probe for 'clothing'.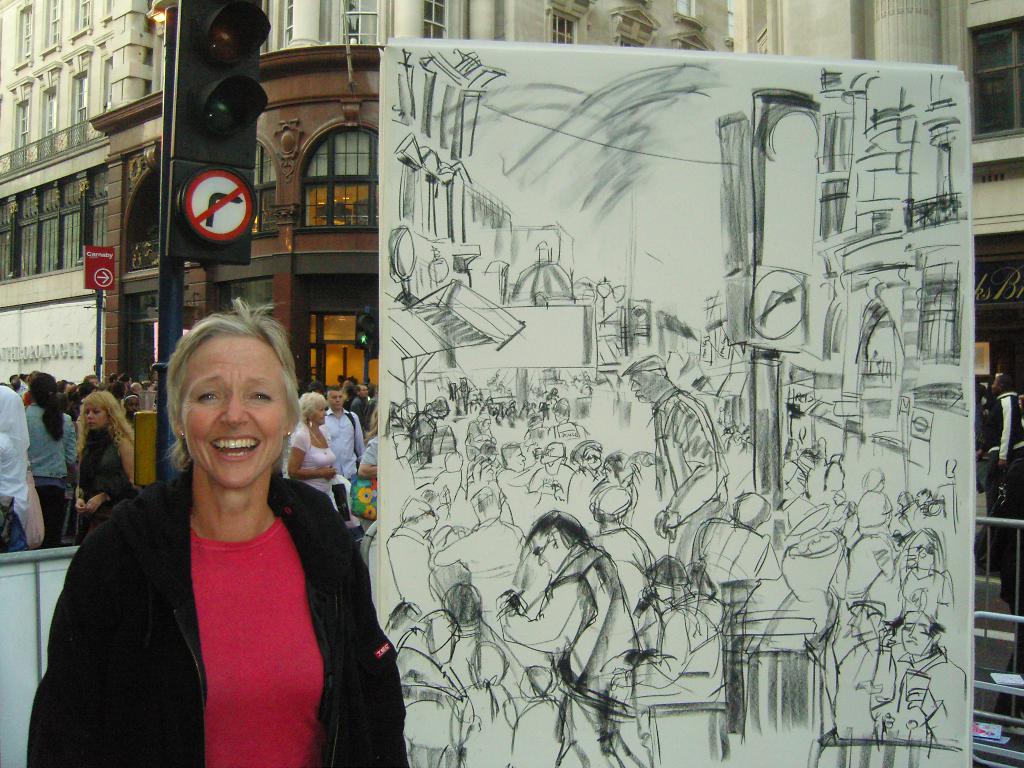
Probe result: left=351, top=399, right=372, bottom=433.
